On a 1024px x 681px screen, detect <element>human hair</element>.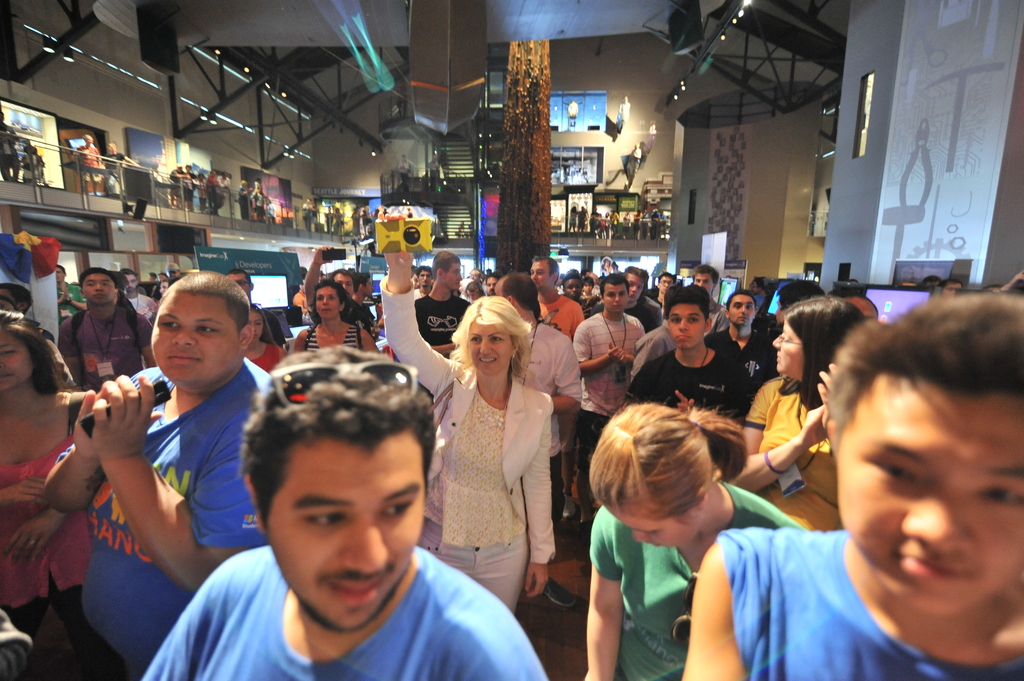
<box>68,264,124,303</box>.
